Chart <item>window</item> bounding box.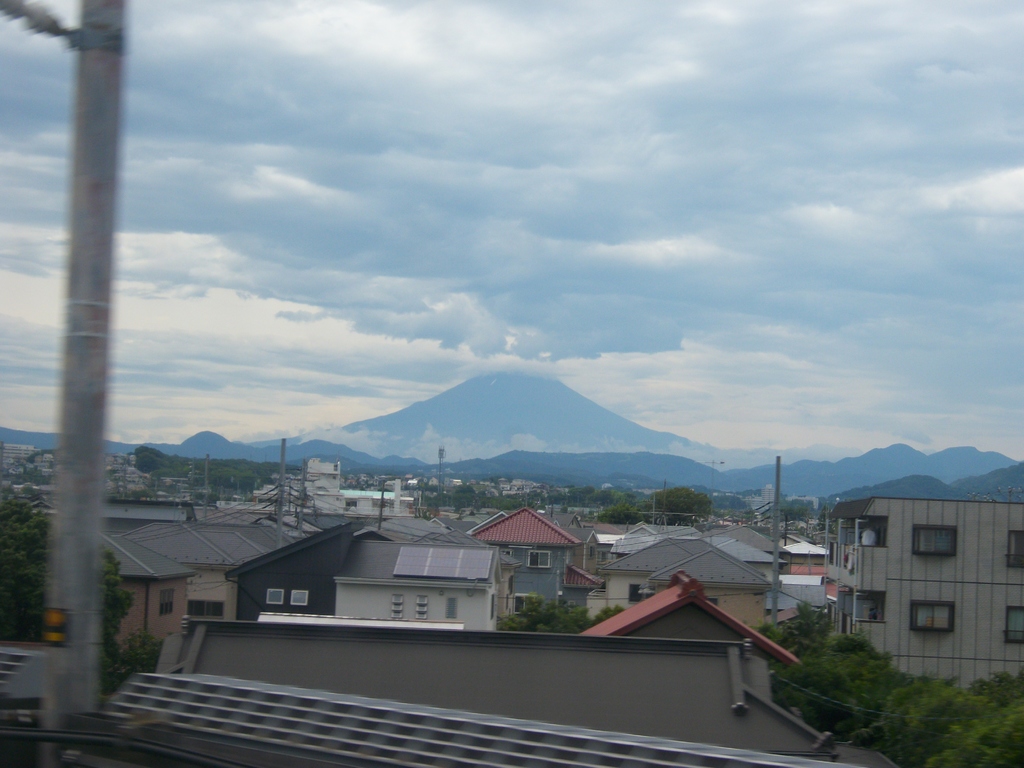
Charted: 1006,607,1023,643.
